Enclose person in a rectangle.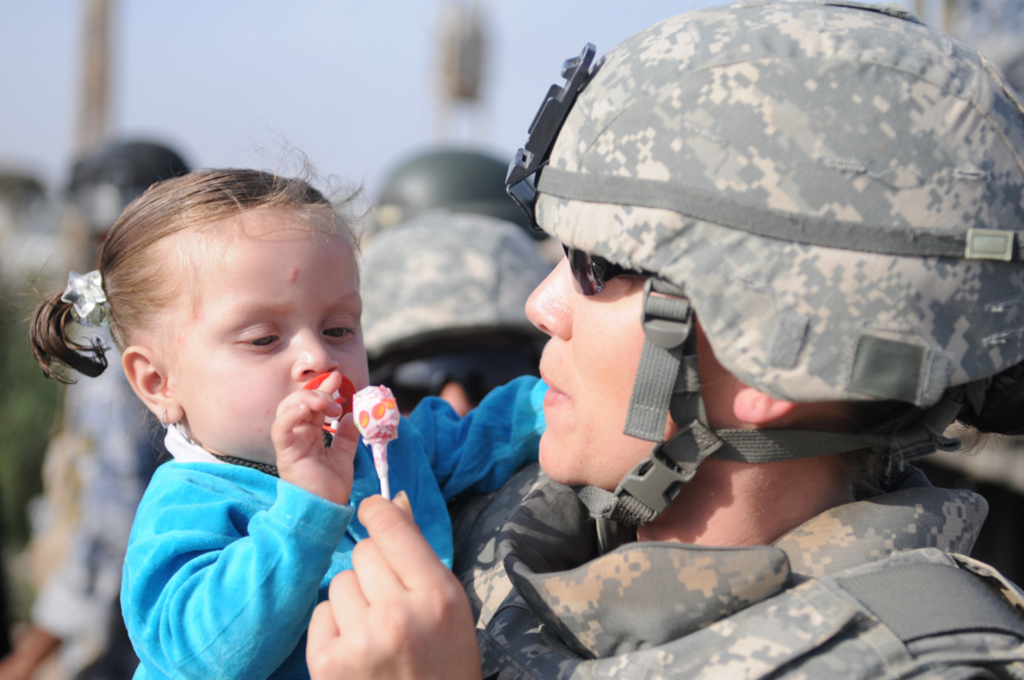
(x1=31, y1=163, x2=554, y2=679).
